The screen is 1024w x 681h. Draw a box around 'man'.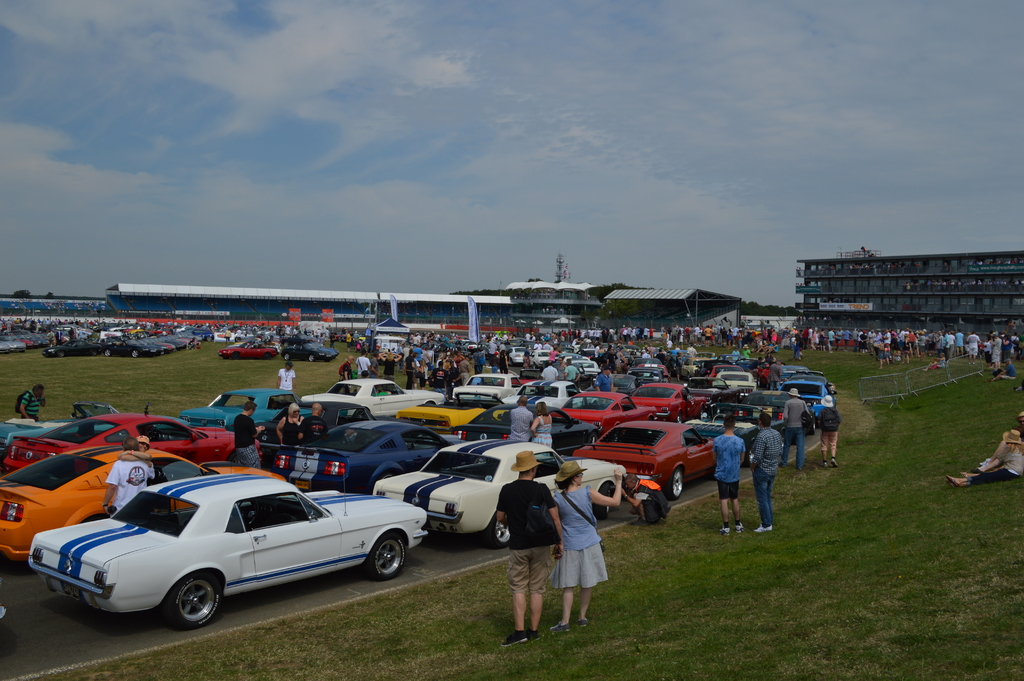
(x1=225, y1=327, x2=231, y2=345).
